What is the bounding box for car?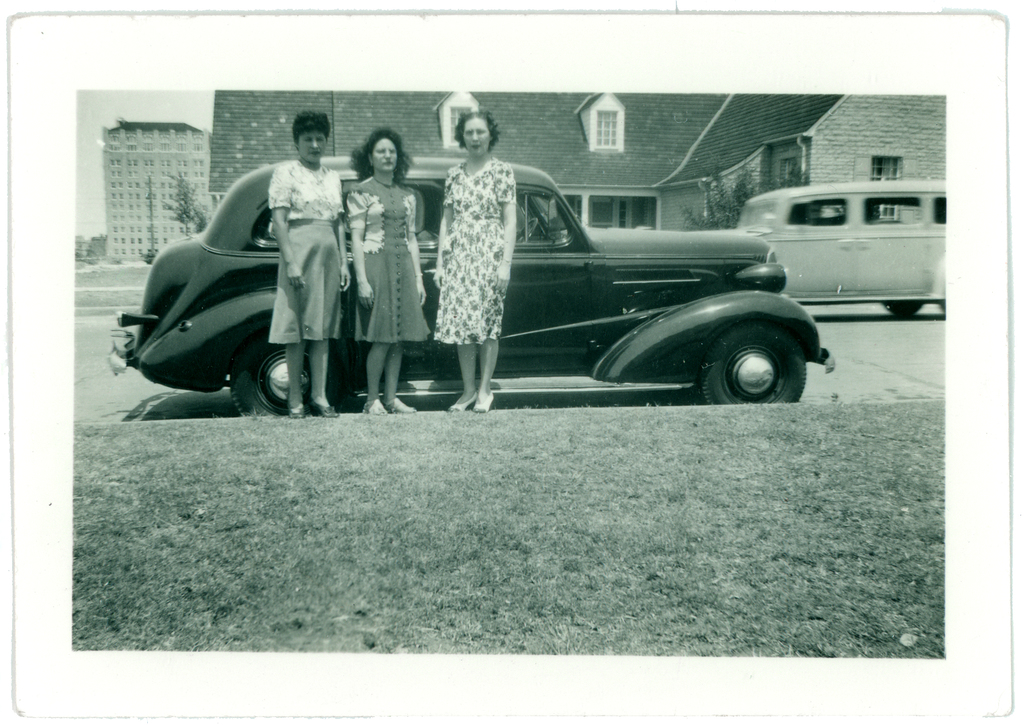
bbox=(104, 150, 831, 419).
